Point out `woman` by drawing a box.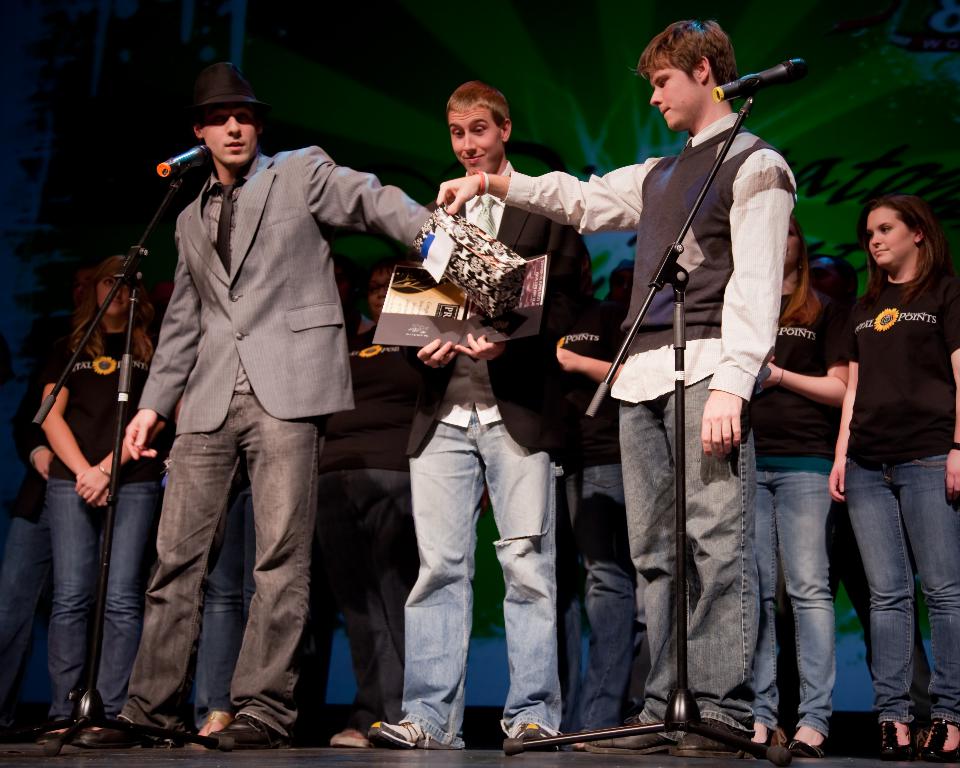
{"left": 808, "top": 167, "right": 958, "bottom": 740}.
